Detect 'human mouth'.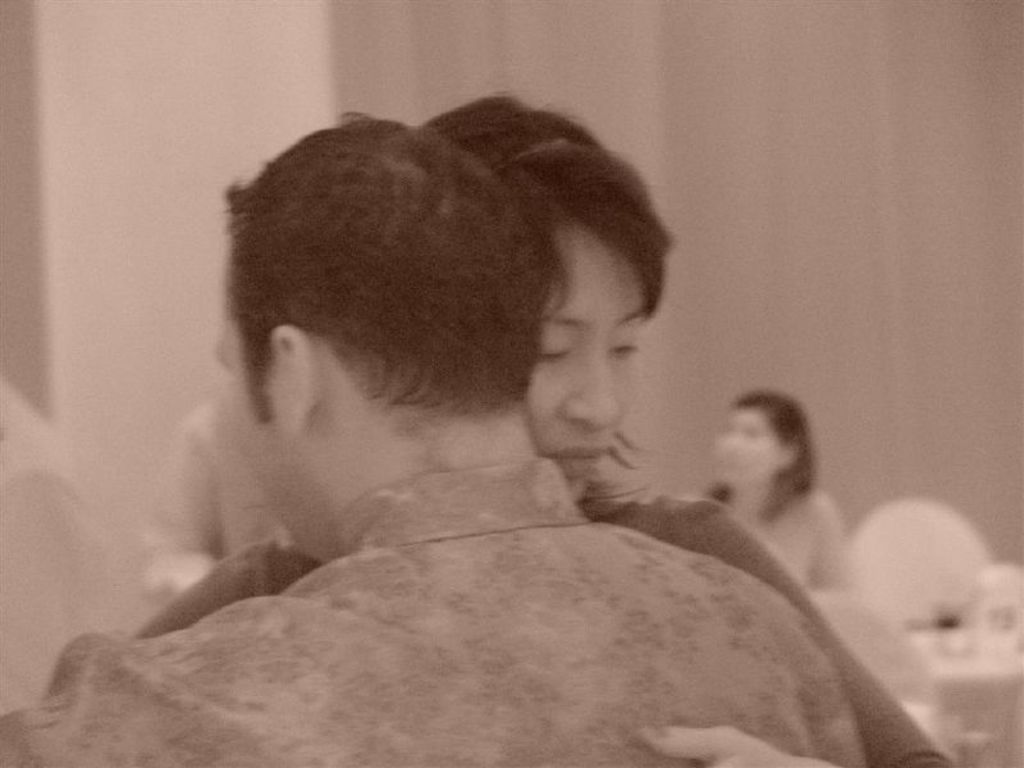
Detected at x1=541 y1=445 x2=593 y2=472.
